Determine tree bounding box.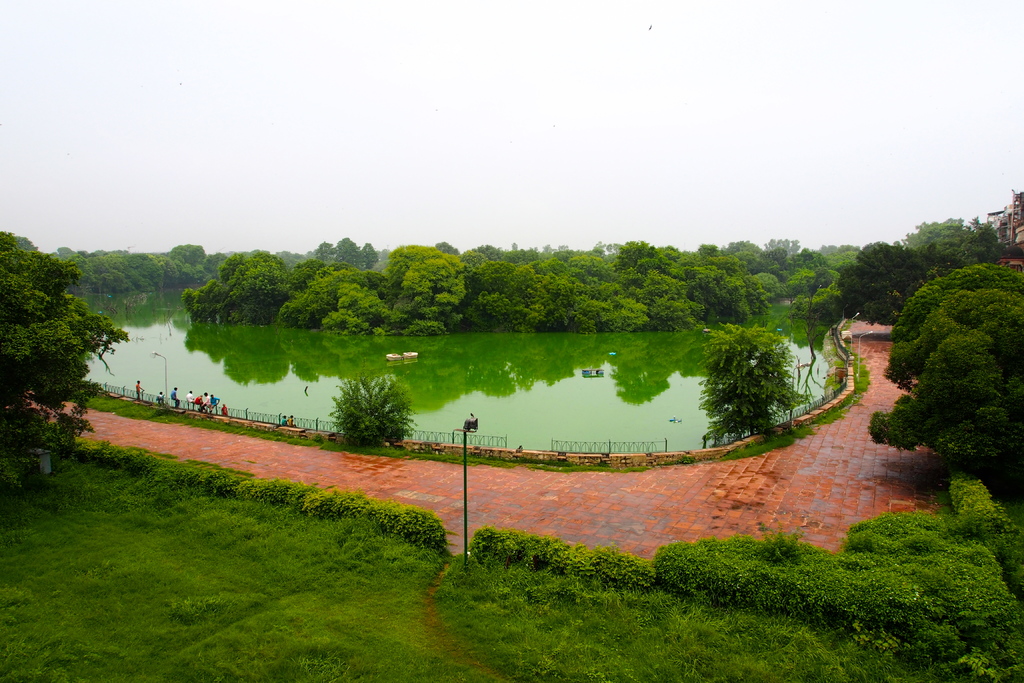
Determined: (781, 248, 822, 304).
